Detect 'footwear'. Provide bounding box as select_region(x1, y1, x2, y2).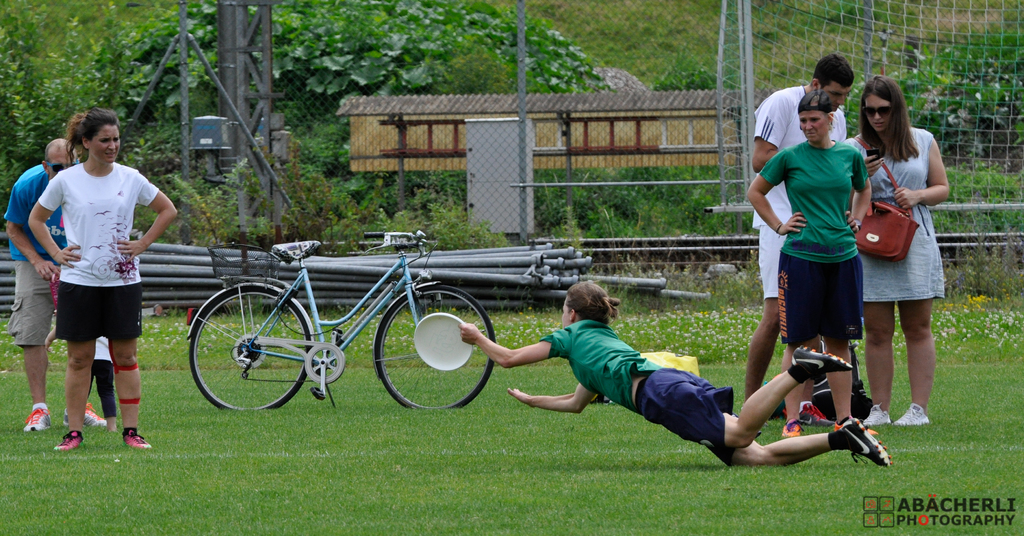
select_region(829, 421, 889, 466).
